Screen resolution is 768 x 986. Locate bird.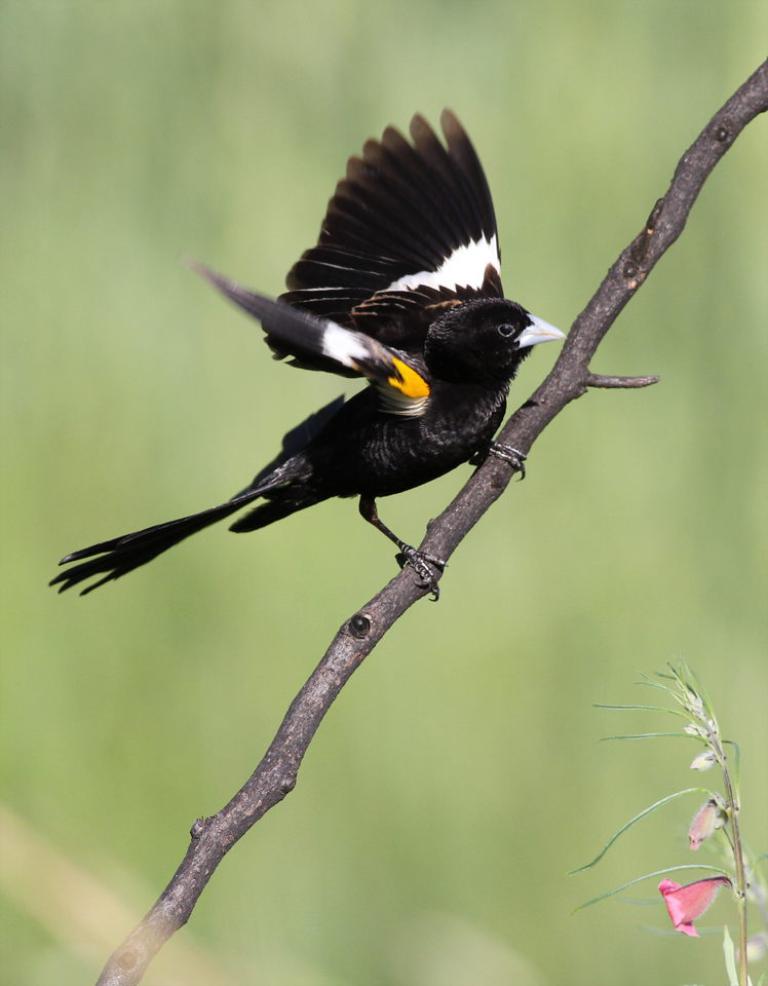
Rect(78, 141, 562, 572).
